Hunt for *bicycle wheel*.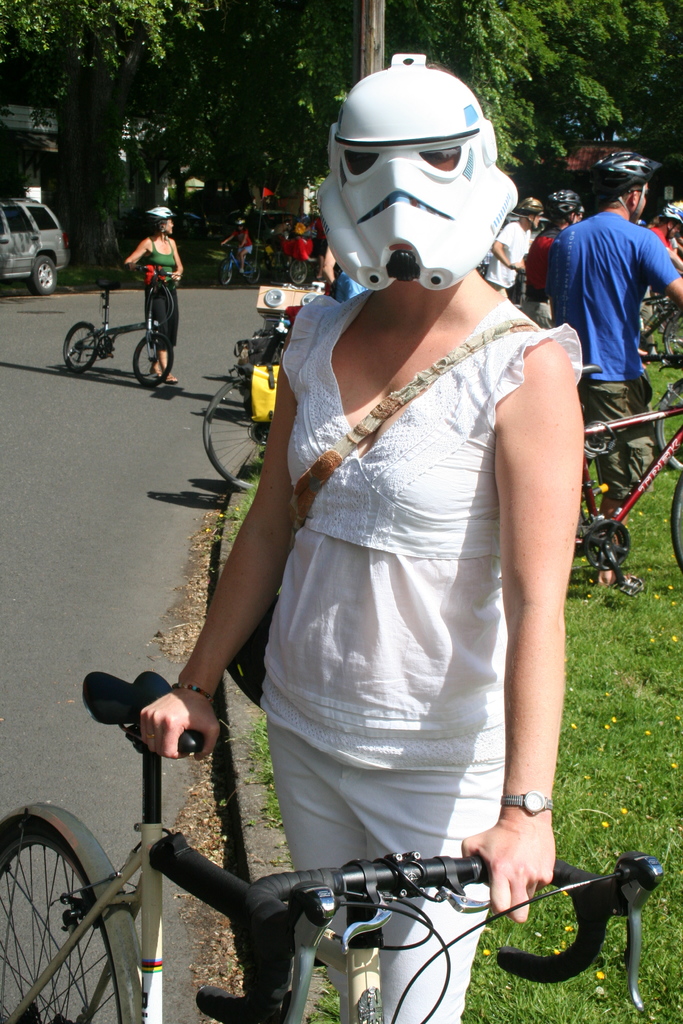
Hunted down at {"x1": 243, "y1": 262, "x2": 261, "y2": 285}.
